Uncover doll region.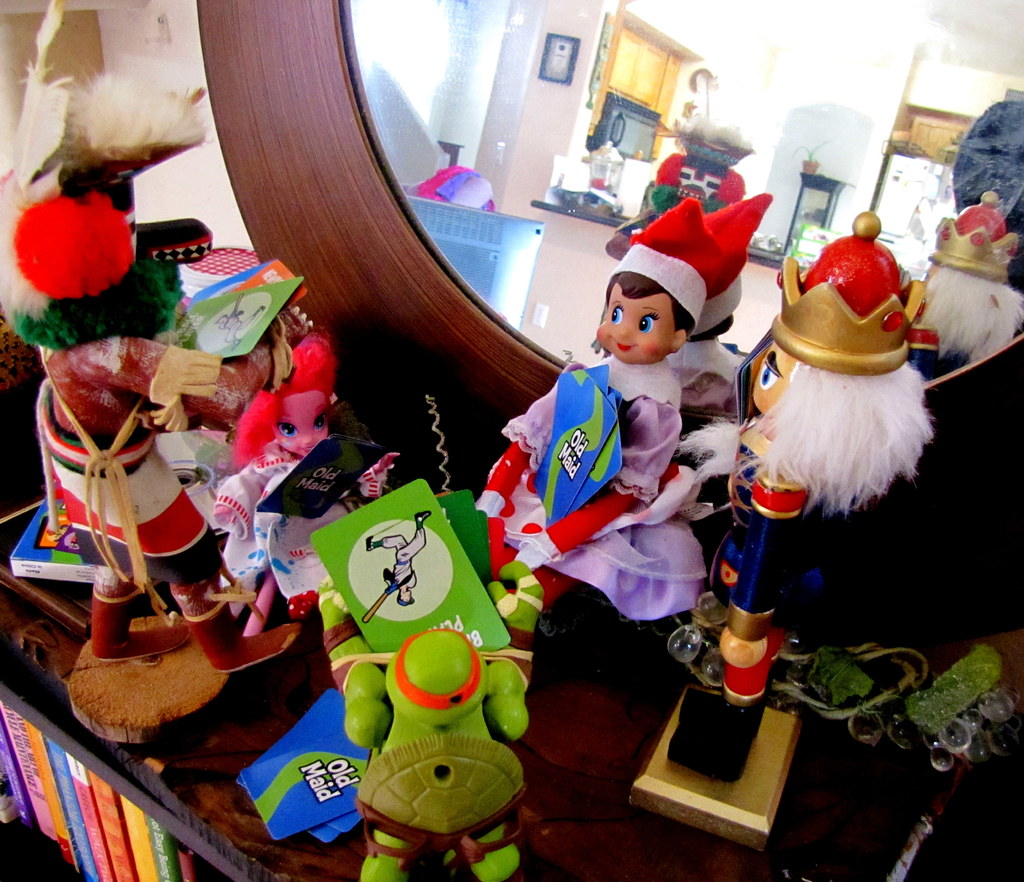
Uncovered: locate(701, 217, 929, 762).
